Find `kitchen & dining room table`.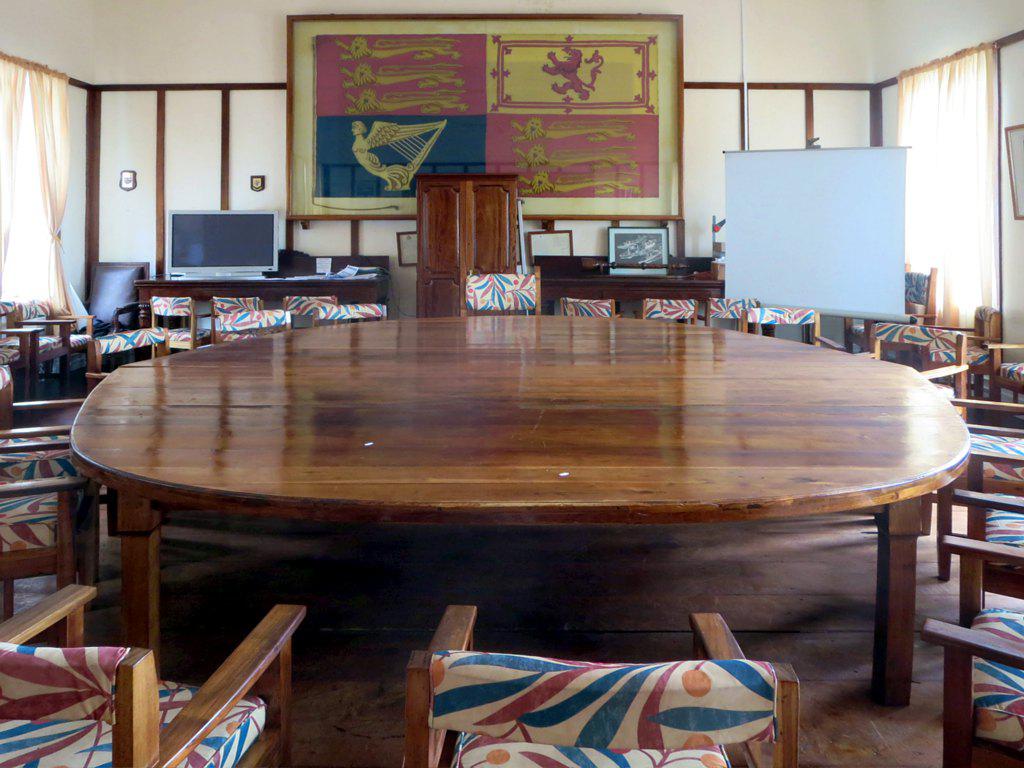
rect(21, 230, 987, 729).
